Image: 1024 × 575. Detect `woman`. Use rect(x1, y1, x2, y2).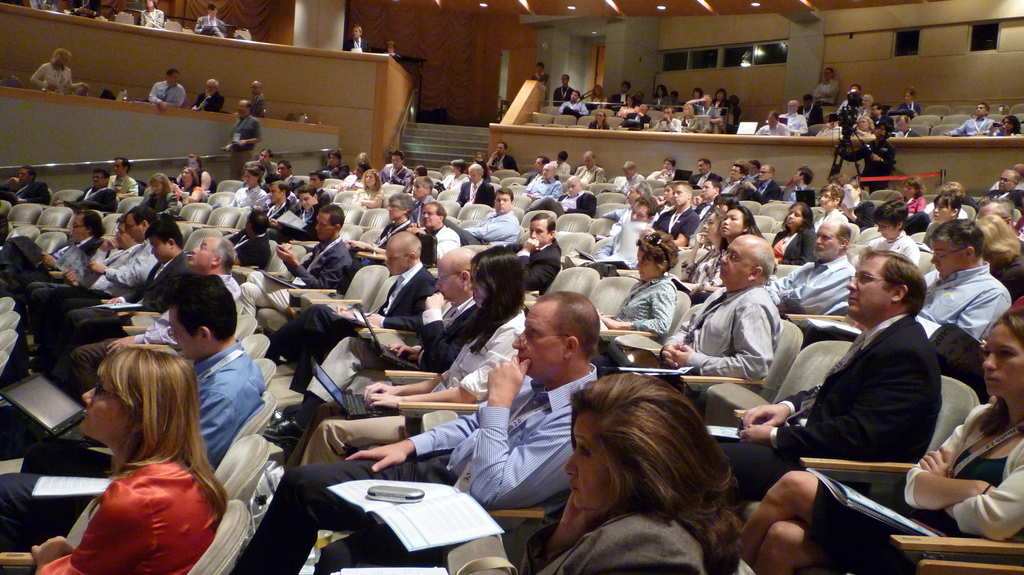
rect(595, 232, 676, 339).
